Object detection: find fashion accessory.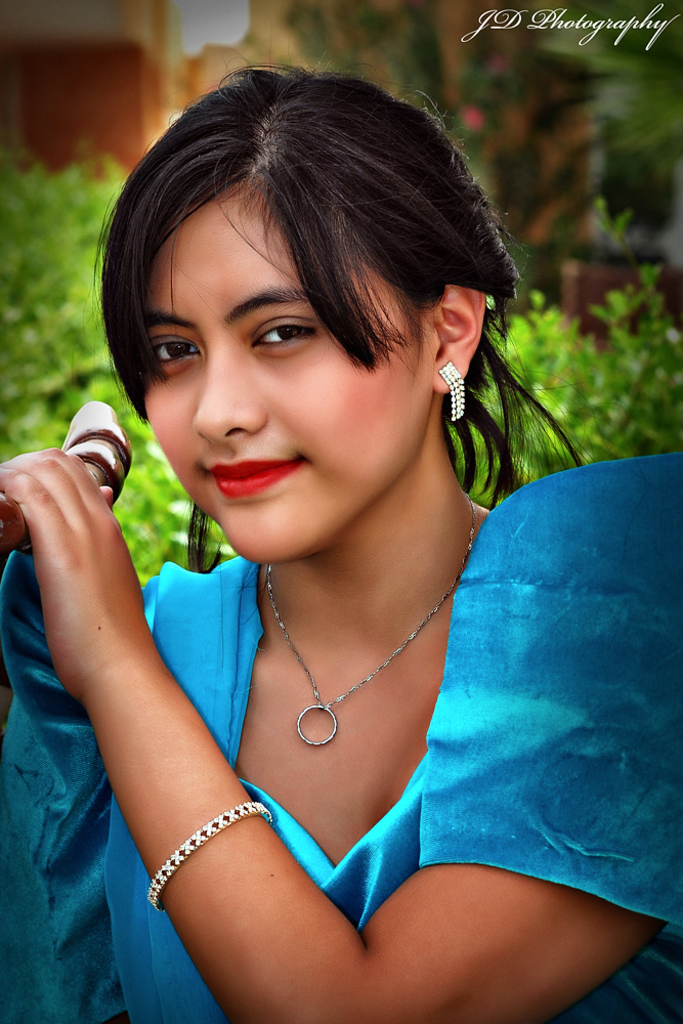
<box>255,498,480,750</box>.
